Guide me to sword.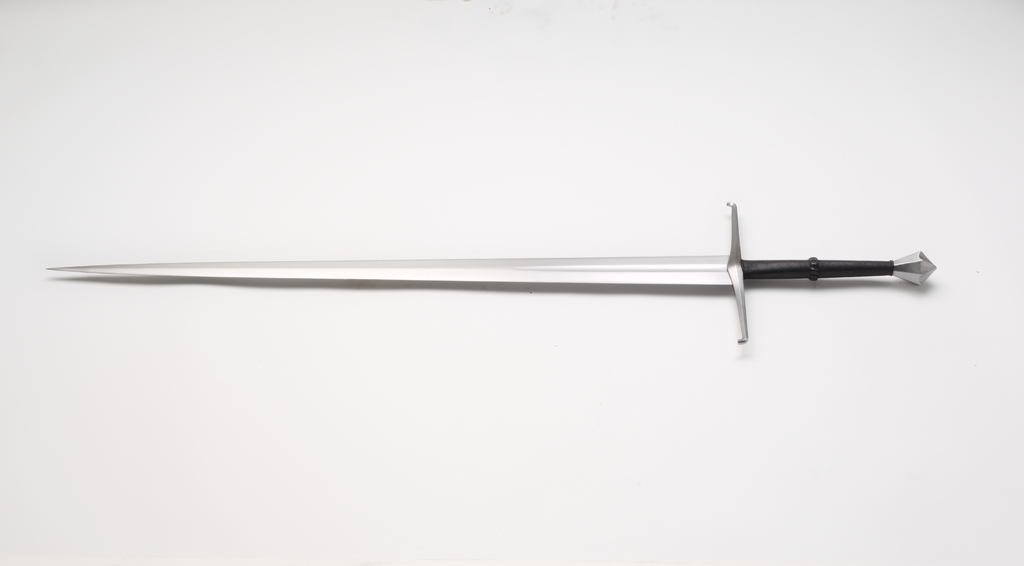
Guidance: [45,200,937,343].
